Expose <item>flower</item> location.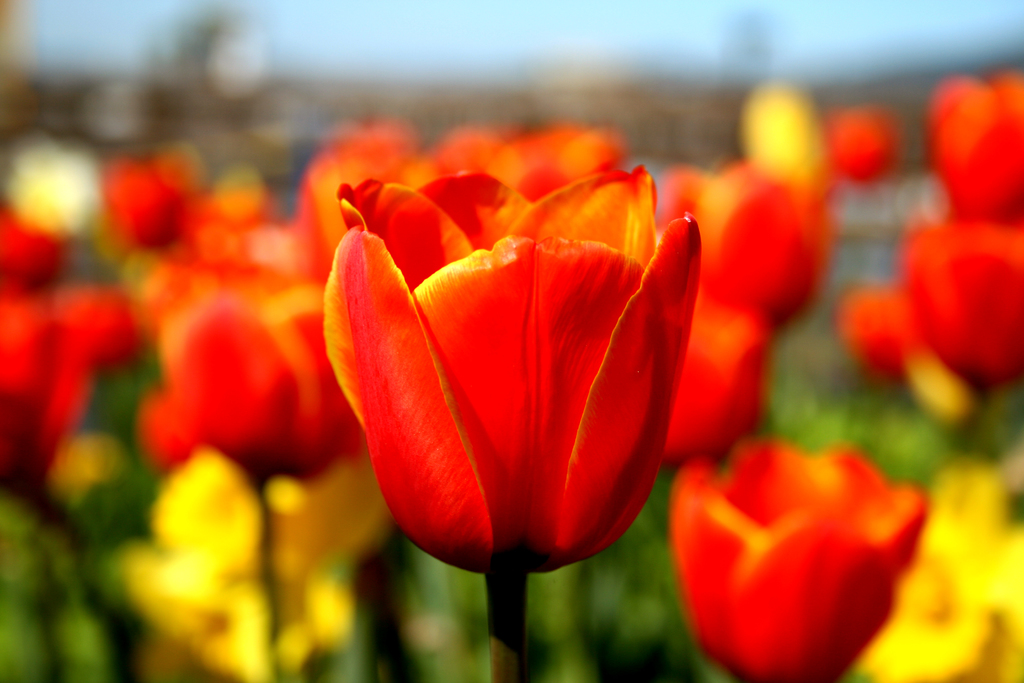
Exposed at <box>662,155,840,349</box>.
